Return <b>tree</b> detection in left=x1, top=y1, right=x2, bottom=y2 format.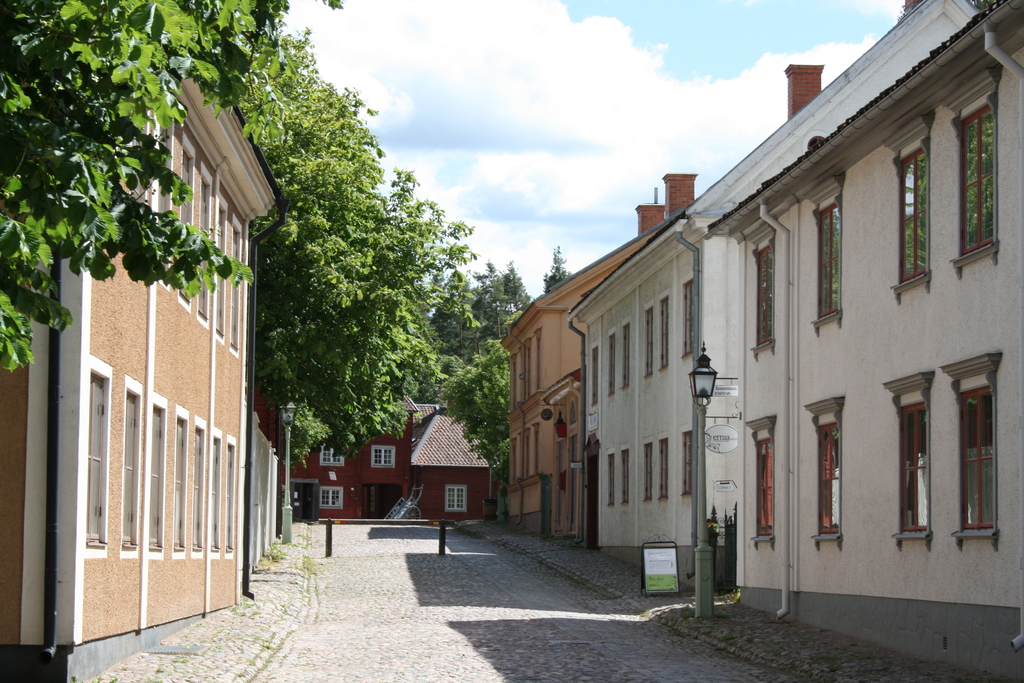
left=432, top=339, right=504, bottom=468.
